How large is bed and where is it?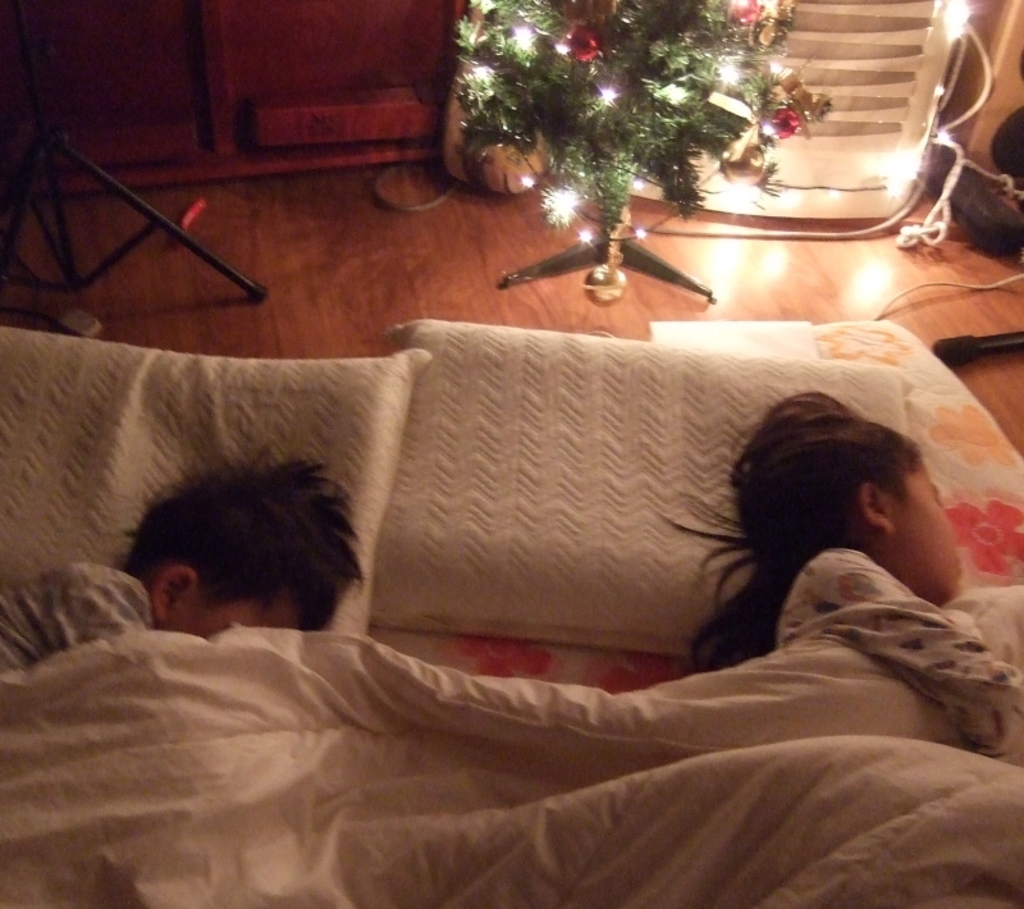
Bounding box: (0,309,1023,908).
